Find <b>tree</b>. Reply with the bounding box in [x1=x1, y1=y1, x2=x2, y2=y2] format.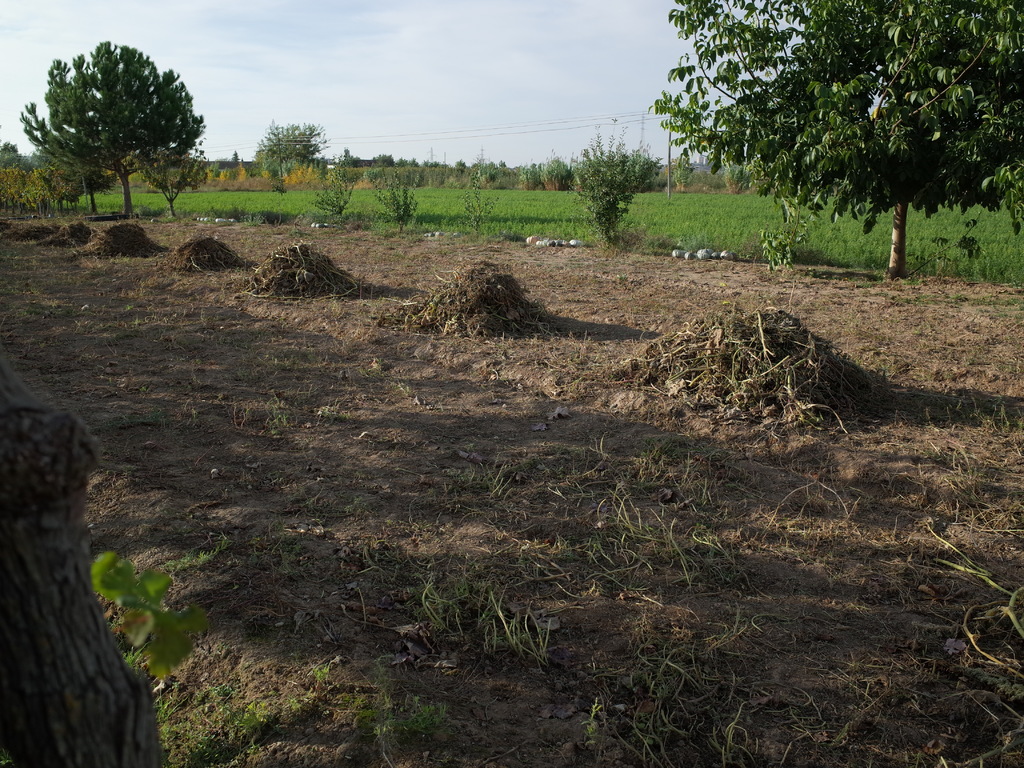
[x1=44, y1=156, x2=88, y2=199].
